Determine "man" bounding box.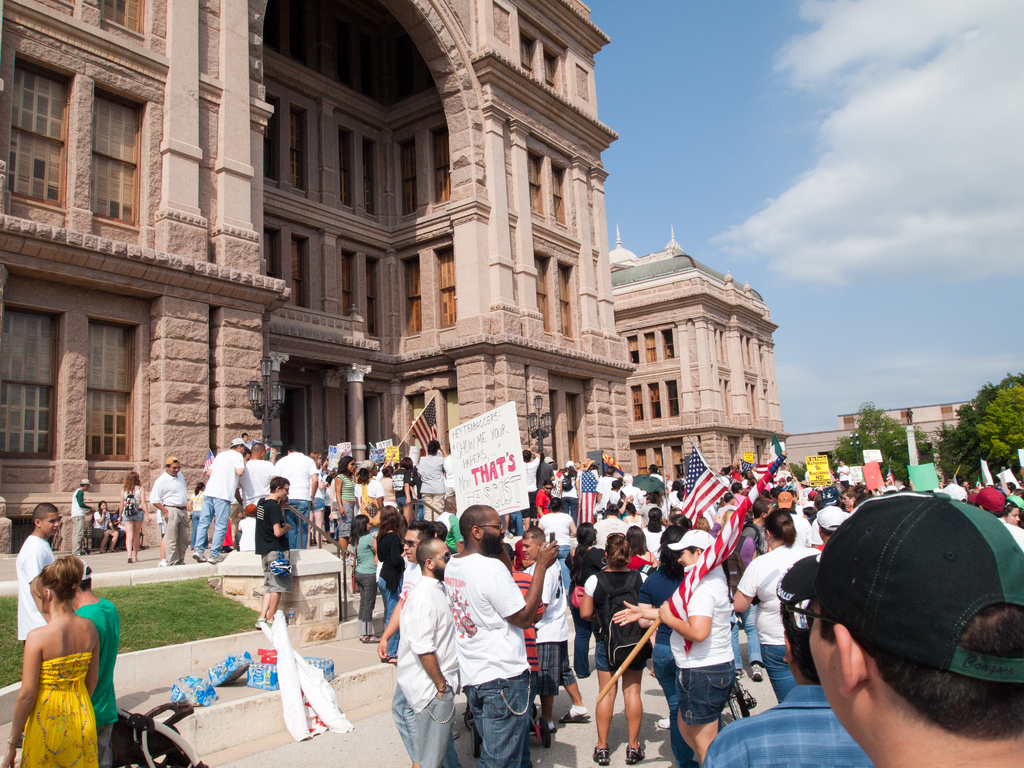
Determined: left=737, top=497, right=778, bottom=561.
